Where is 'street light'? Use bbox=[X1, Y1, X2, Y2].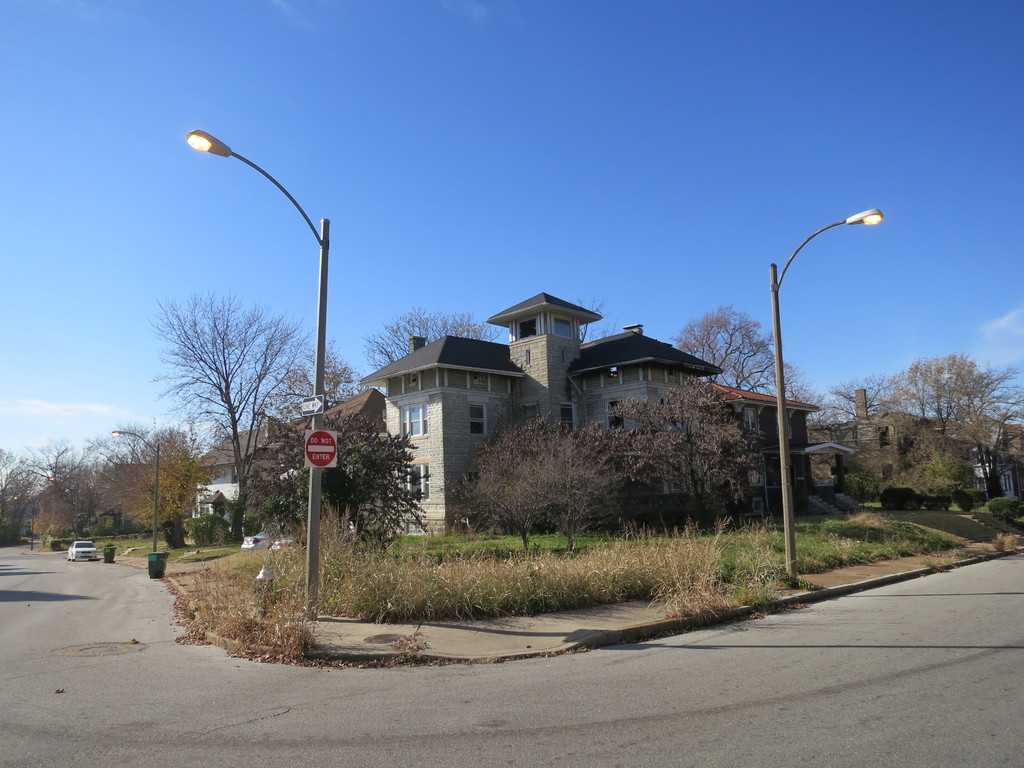
bbox=[770, 204, 890, 588].
